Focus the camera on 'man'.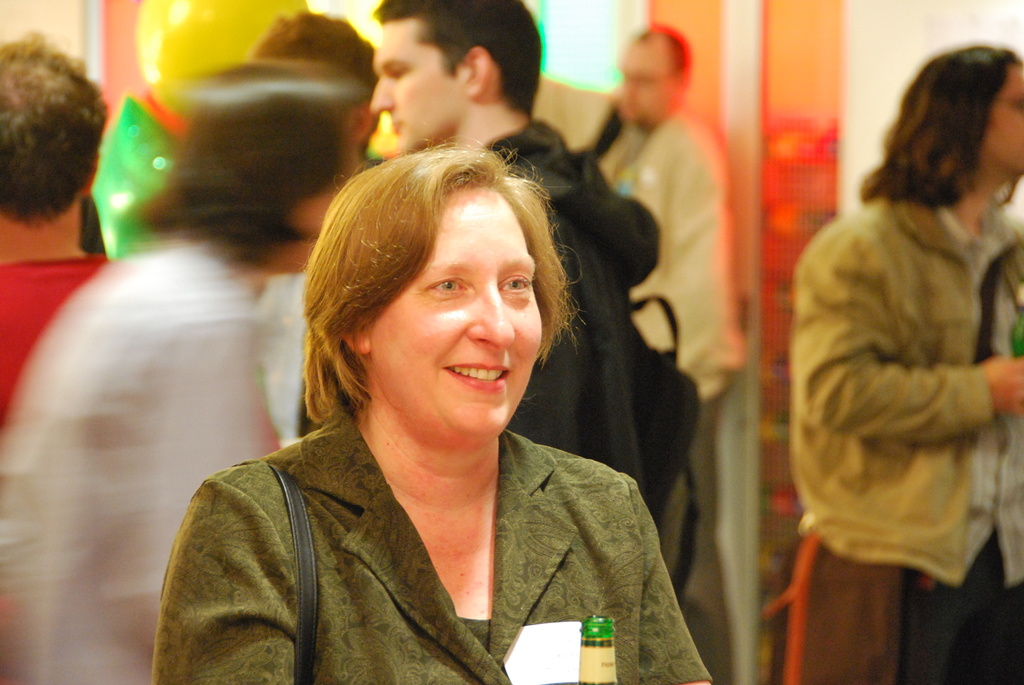
Focus region: [791,45,1023,684].
